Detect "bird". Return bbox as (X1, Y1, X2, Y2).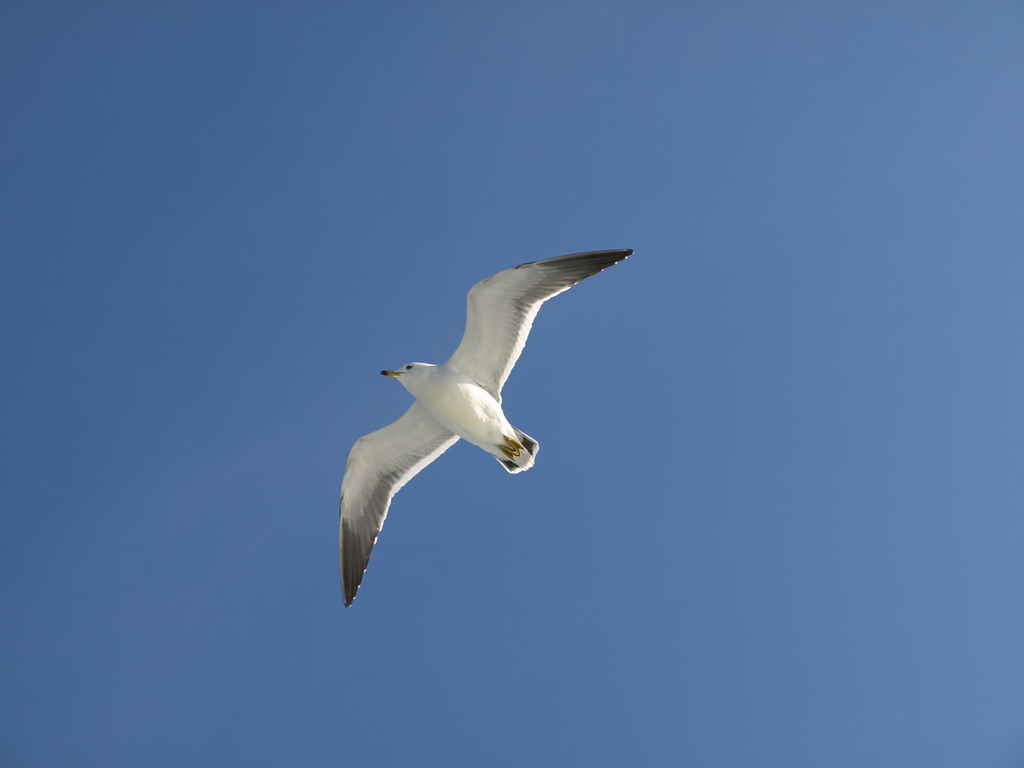
(321, 248, 625, 591).
